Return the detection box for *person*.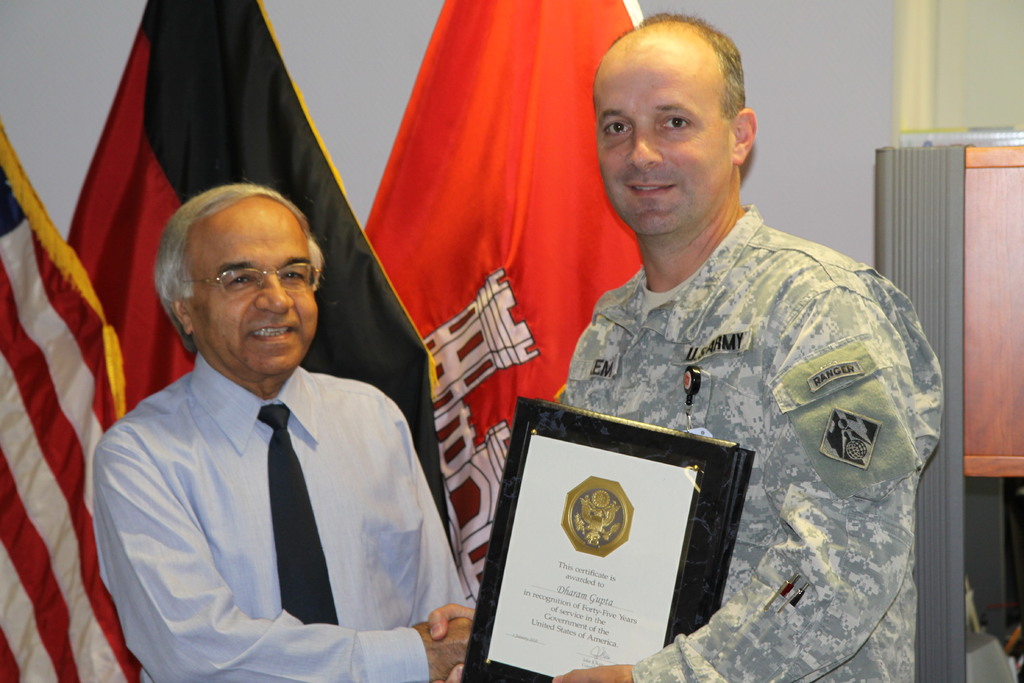
<box>93,183,476,682</box>.
